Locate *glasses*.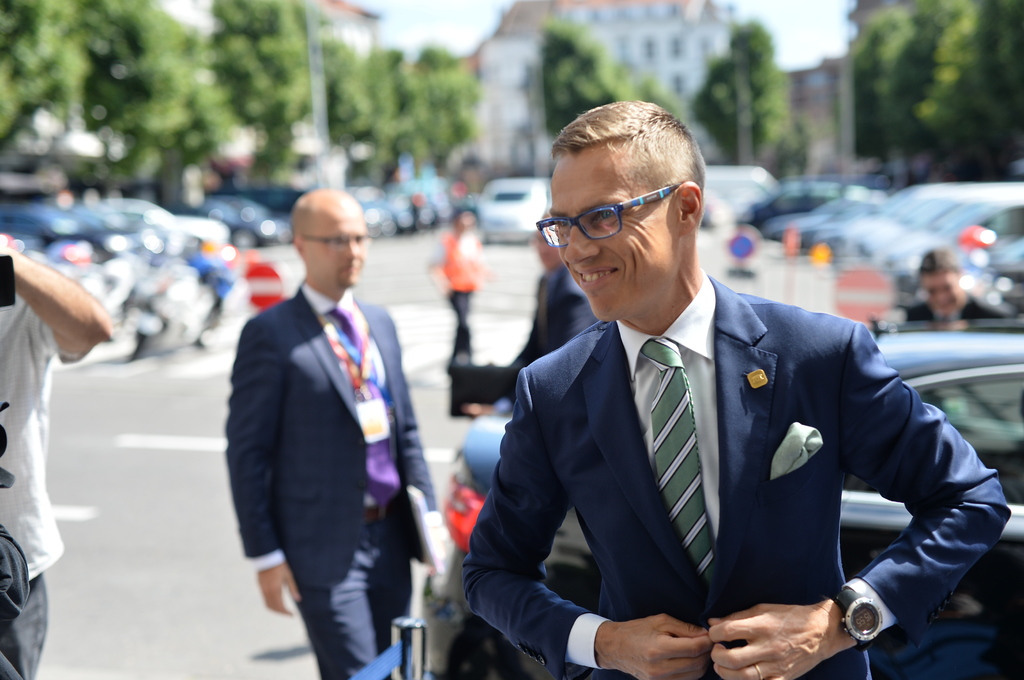
Bounding box: 296,226,371,254.
